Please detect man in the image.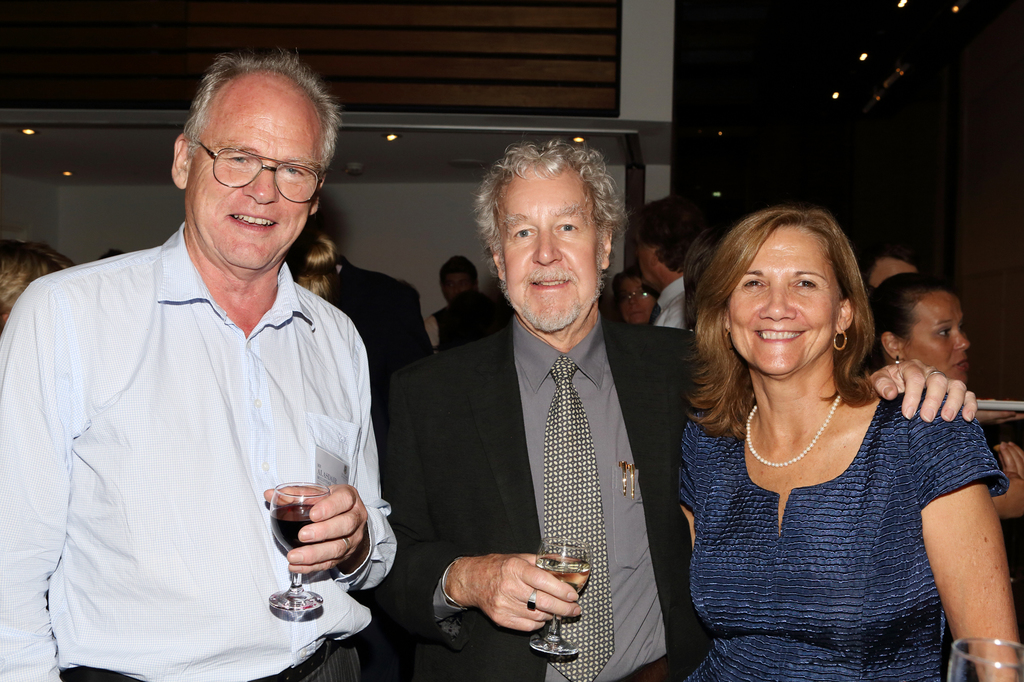
423, 255, 491, 356.
